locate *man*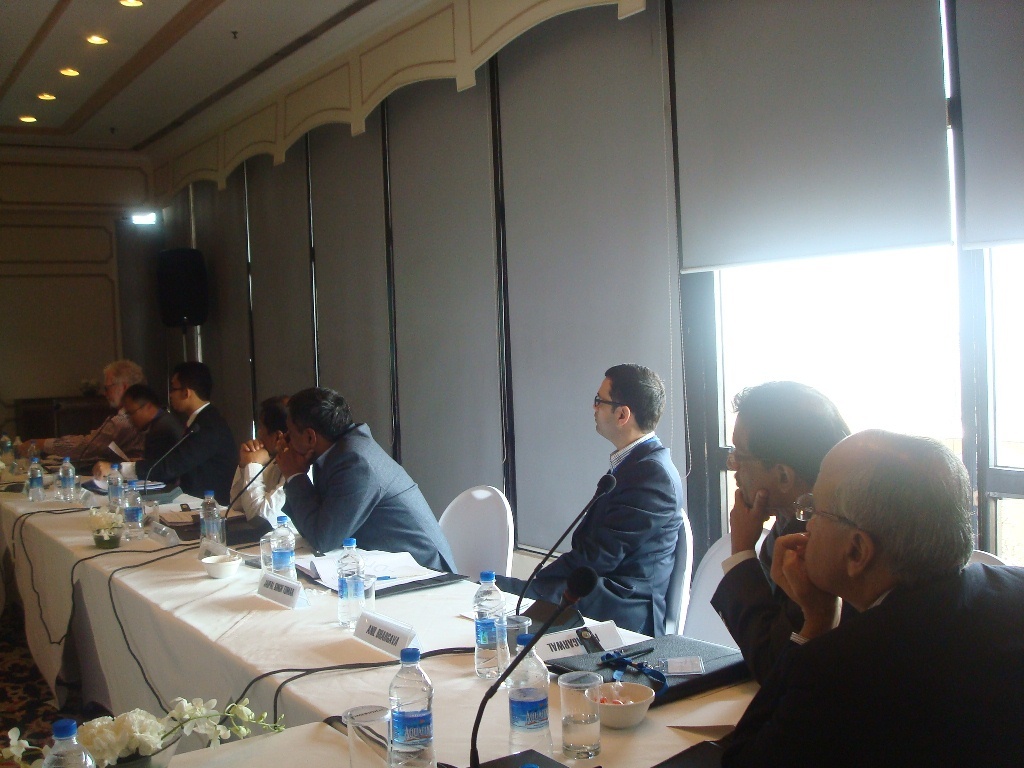
x1=96 y1=383 x2=195 y2=476
